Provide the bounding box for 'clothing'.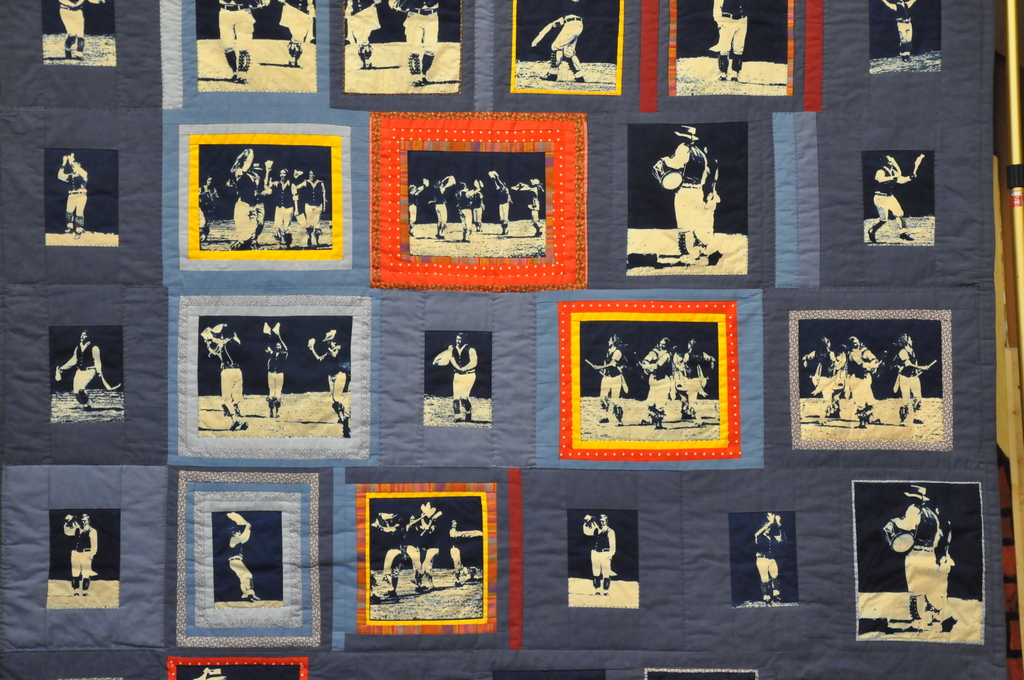
207:323:250:428.
